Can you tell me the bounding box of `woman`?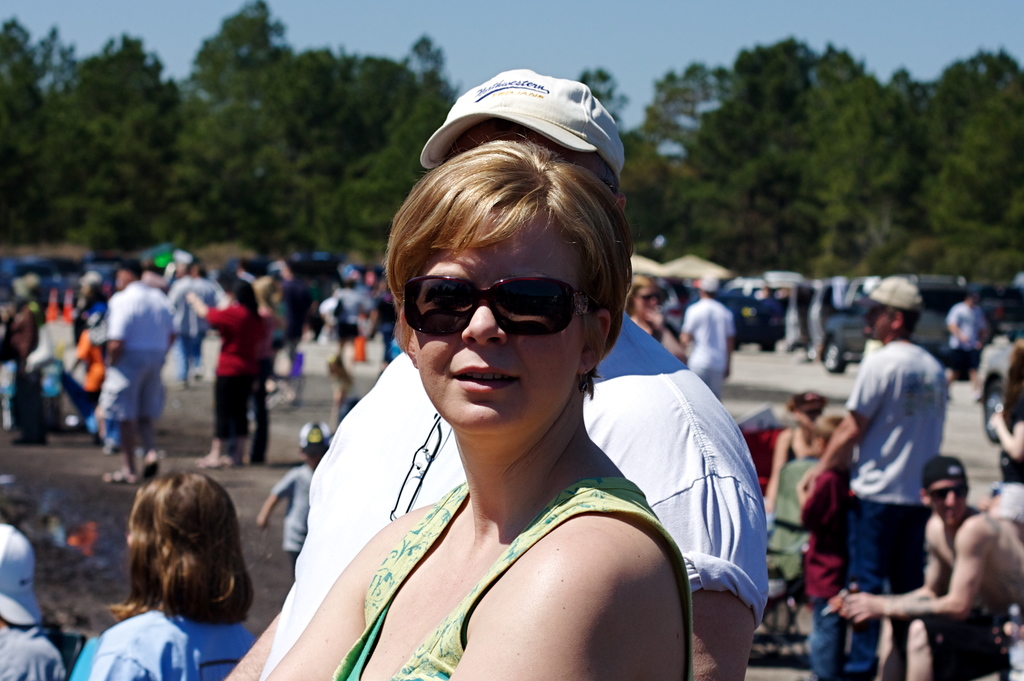
{"x1": 246, "y1": 275, "x2": 287, "y2": 470}.
